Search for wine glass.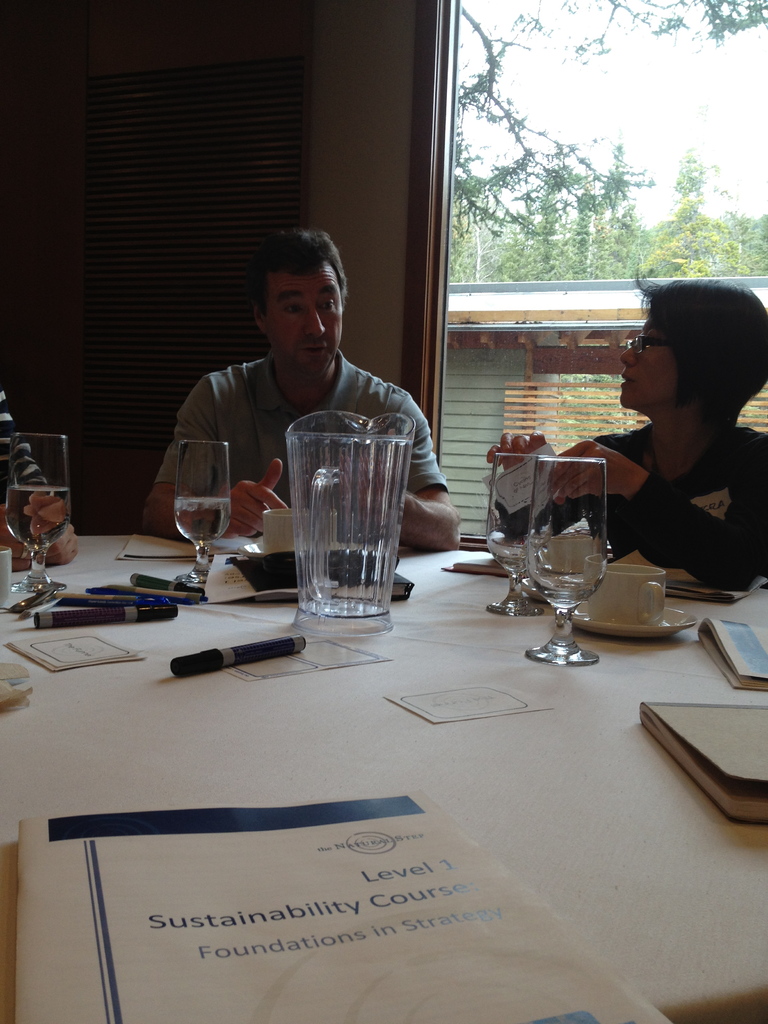
Found at <region>169, 438, 237, 586</region>.
